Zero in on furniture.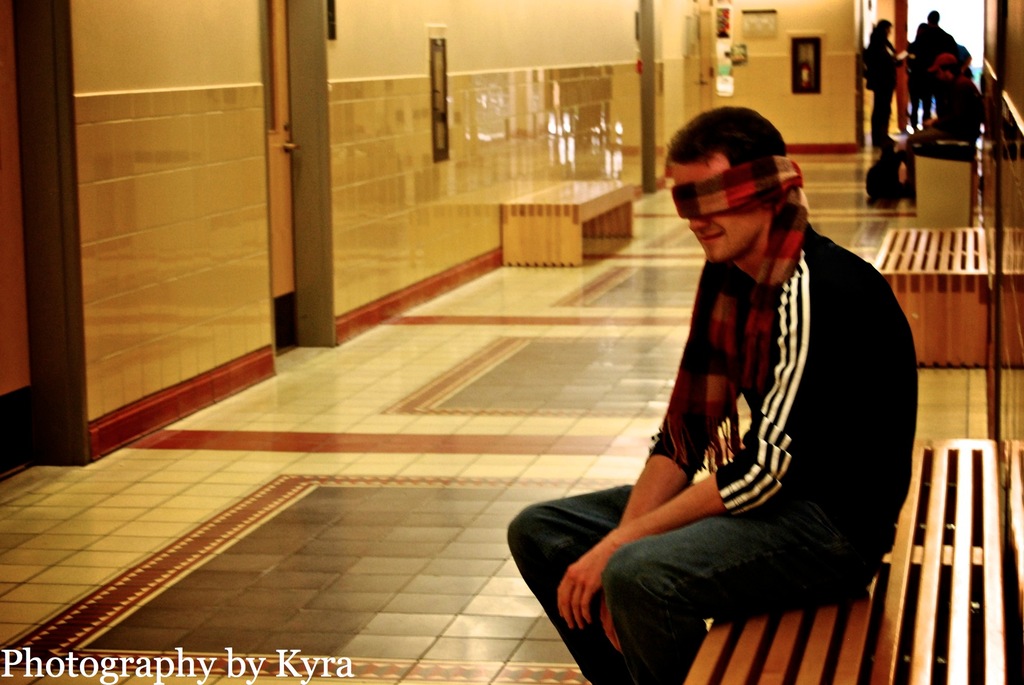
Zeroed in: l=871, t=227, r=989, b=371.
